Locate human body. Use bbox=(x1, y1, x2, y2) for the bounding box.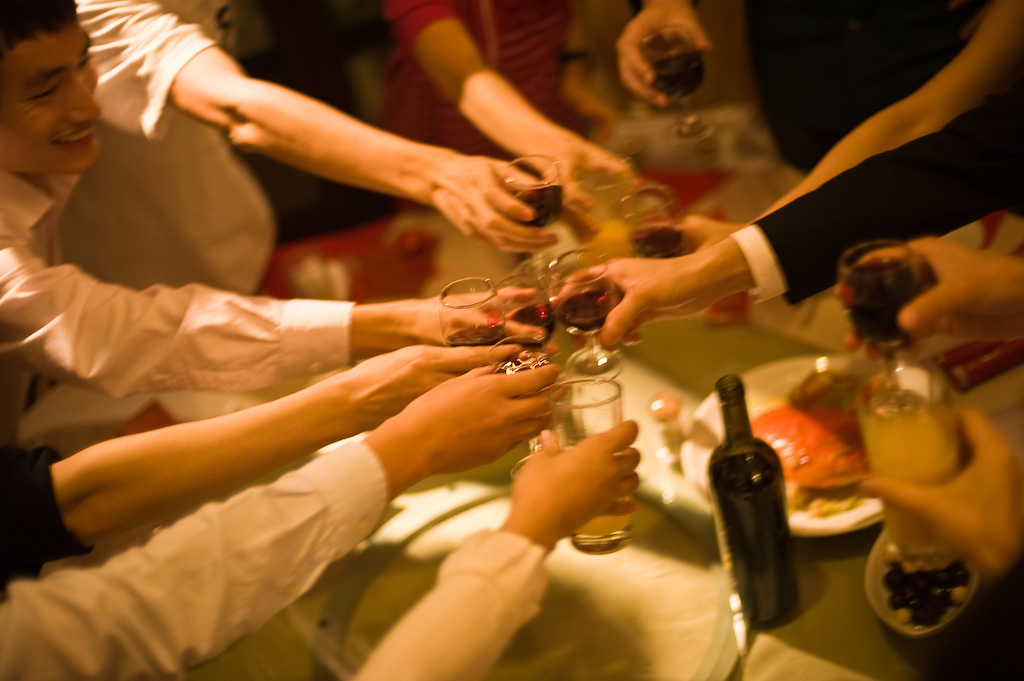
bbox=(551, 106, 1023, 356).
